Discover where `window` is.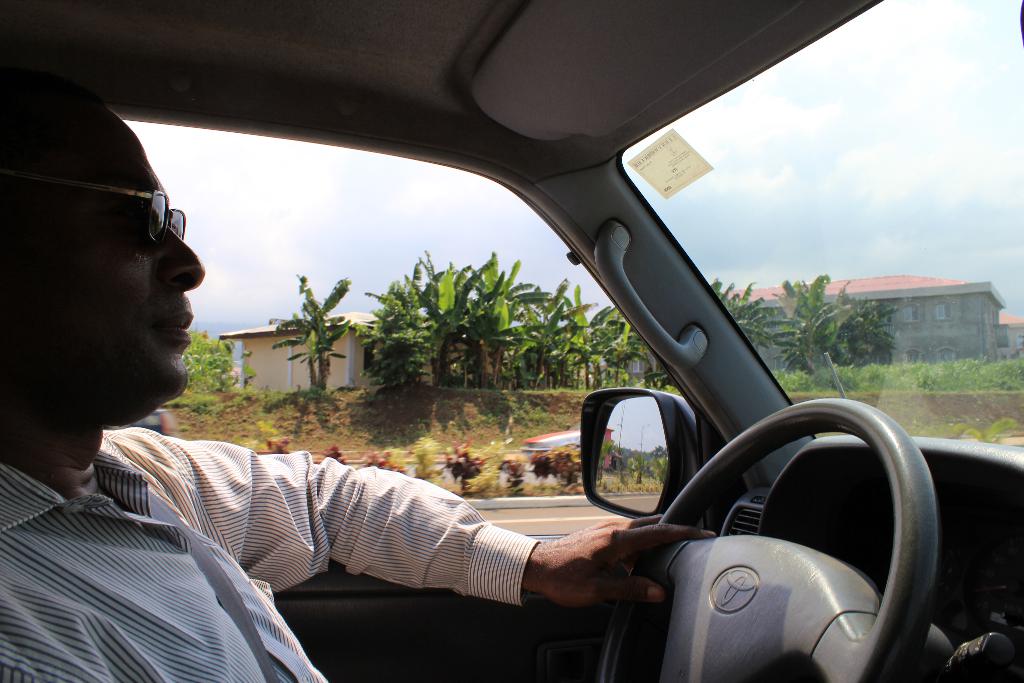
Discovered at select_region(935, 349, 957, 365).
